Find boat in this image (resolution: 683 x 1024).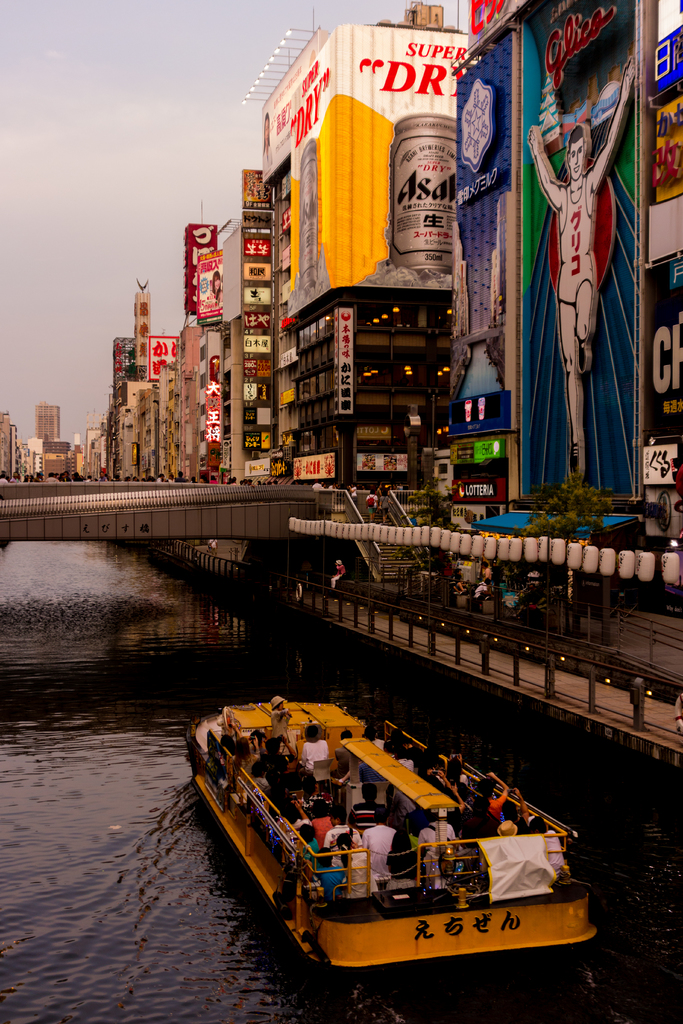
pyautogui.locateOnScreen(186, 689, 602, 981).
